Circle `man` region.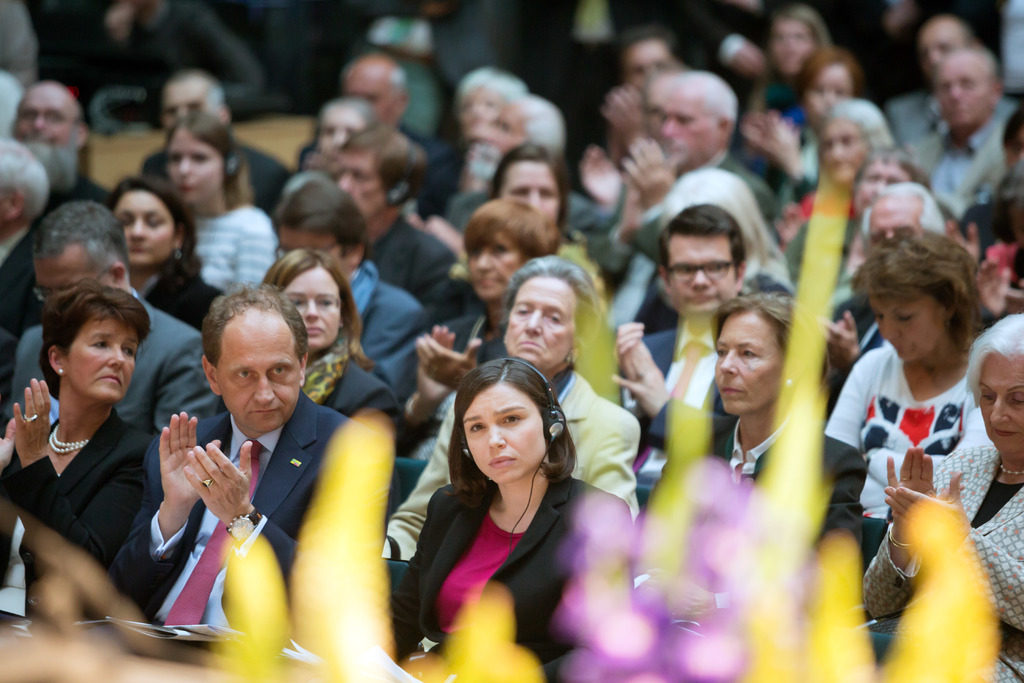
Region: box(334, 43, 445, 179).
